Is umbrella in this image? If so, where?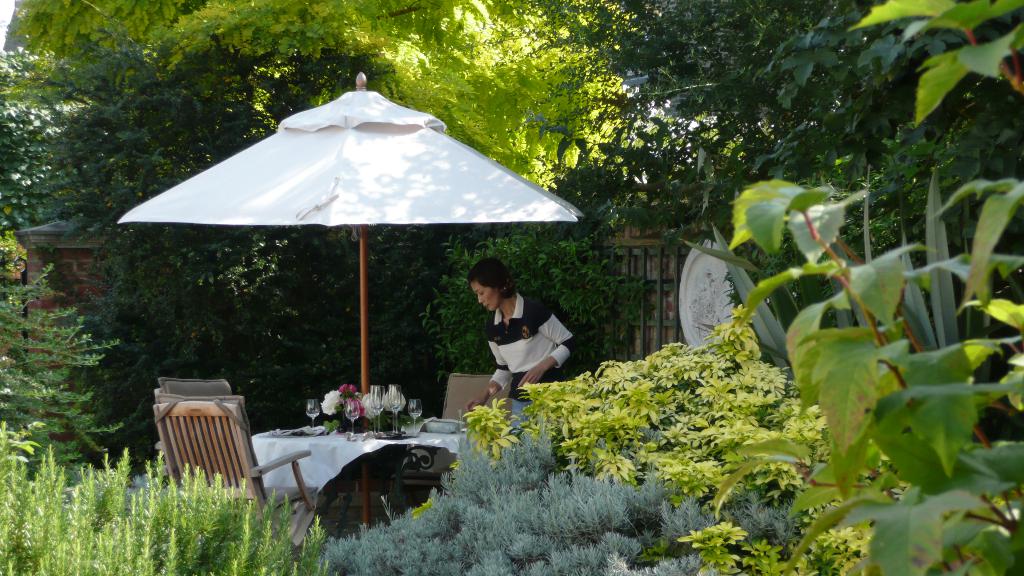
Yes, at BBox(116, 73, 587, 532).
